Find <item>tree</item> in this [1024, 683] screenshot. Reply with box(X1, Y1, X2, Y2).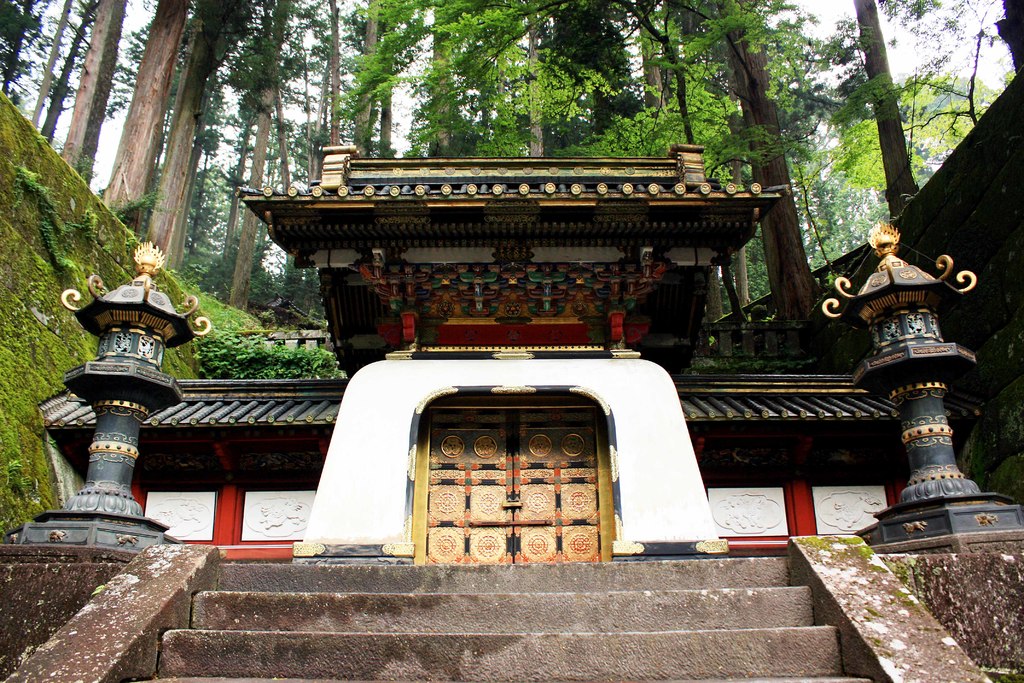
box(378, 0, 477, 163).
